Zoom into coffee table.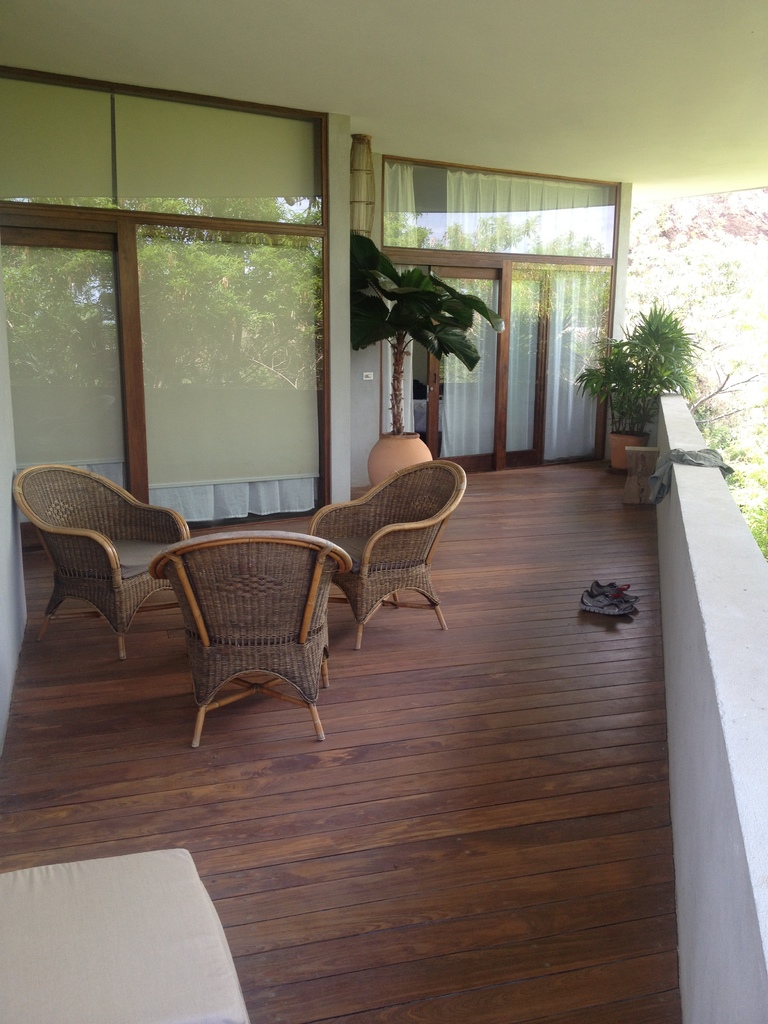
Zoom target: select_region(0, 845, 259, 1023).
